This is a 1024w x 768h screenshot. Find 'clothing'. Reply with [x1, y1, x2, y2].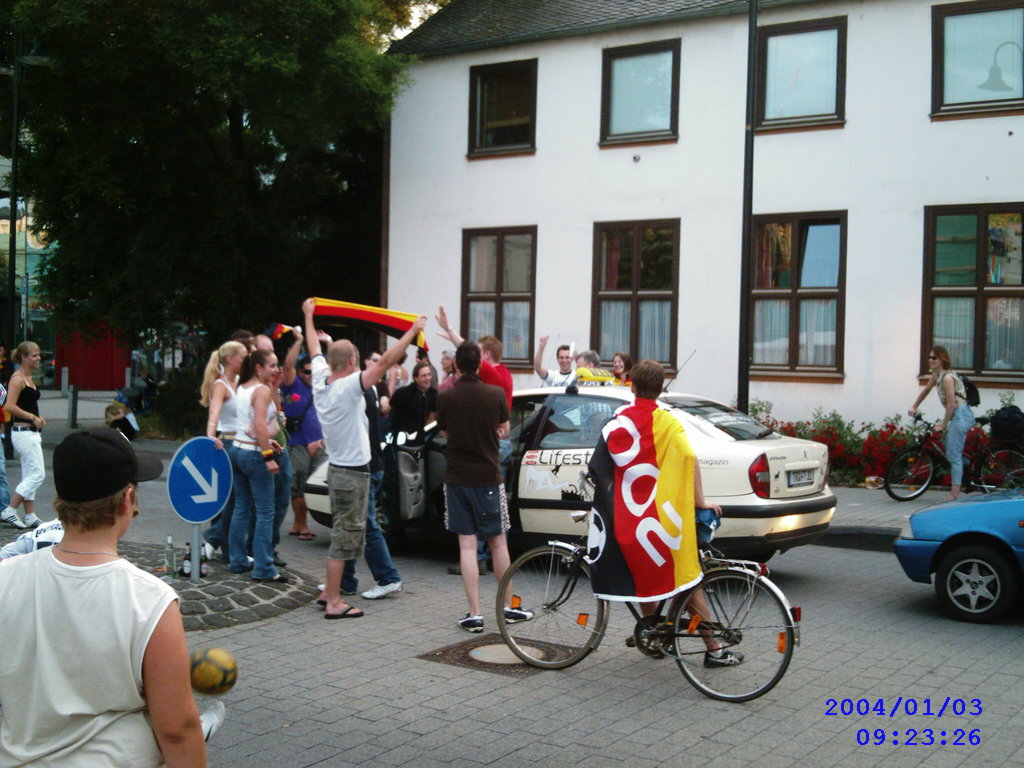
[232, 381, 290, 576].
